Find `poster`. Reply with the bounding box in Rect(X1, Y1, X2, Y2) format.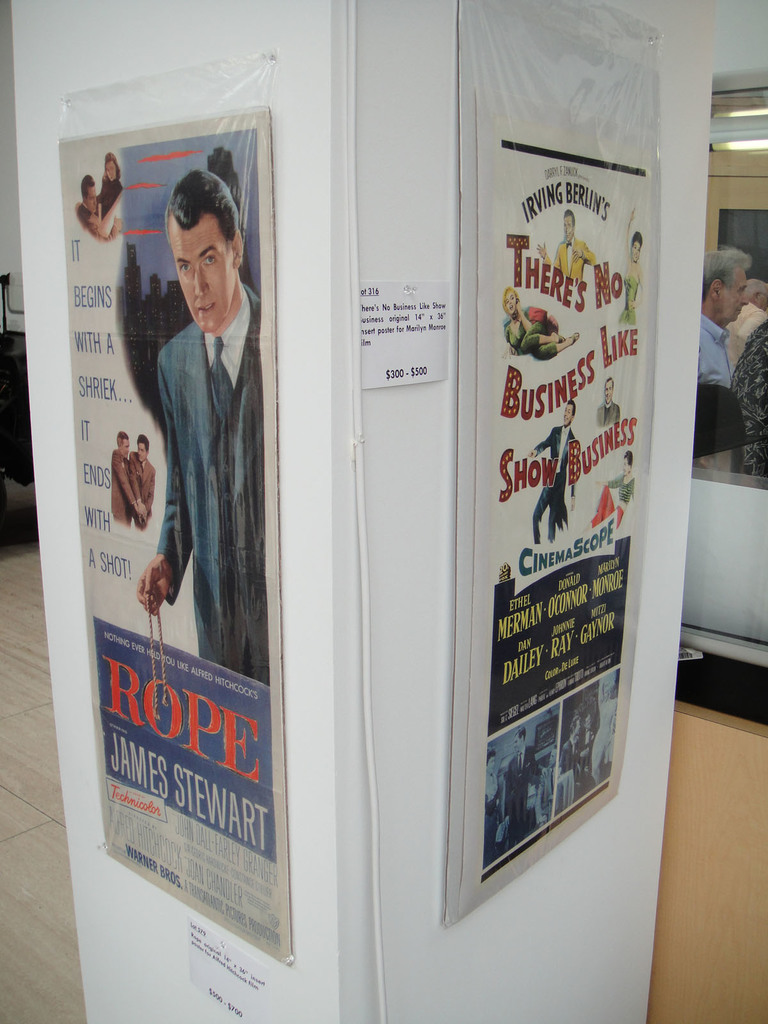
Rect(52, 111, 292, 967).
